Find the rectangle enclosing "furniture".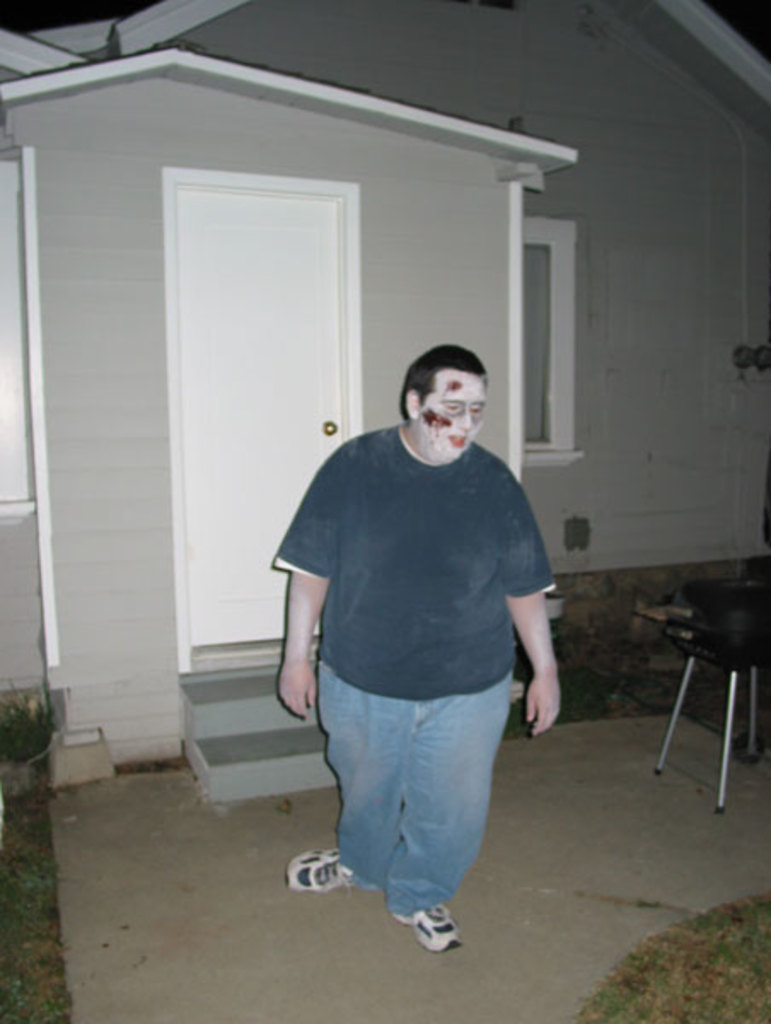
bbox=[652, 613, 769, 814].
